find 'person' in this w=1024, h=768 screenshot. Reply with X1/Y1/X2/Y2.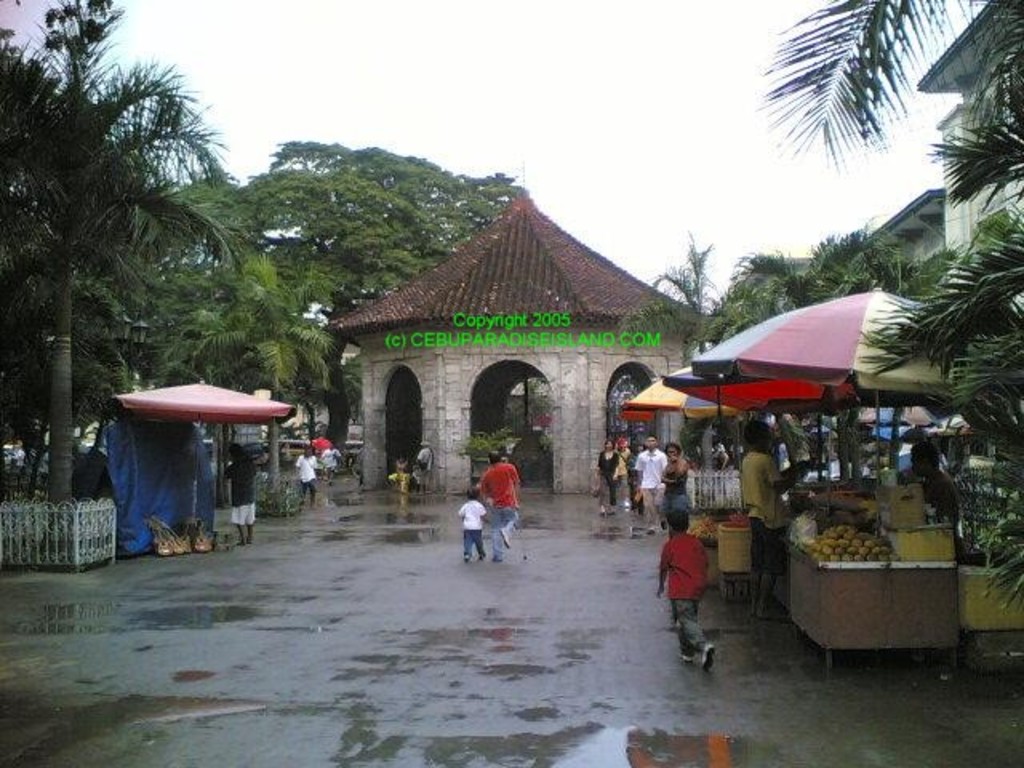
298/450/320/514.
